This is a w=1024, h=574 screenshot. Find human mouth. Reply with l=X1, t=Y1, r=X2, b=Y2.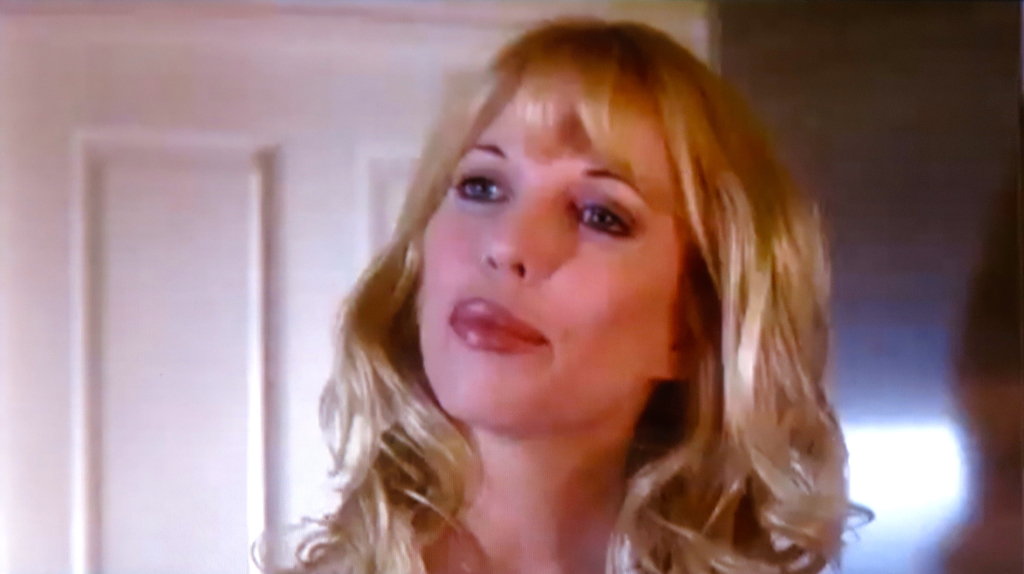
l=452, t=298, r=545, b=352.
